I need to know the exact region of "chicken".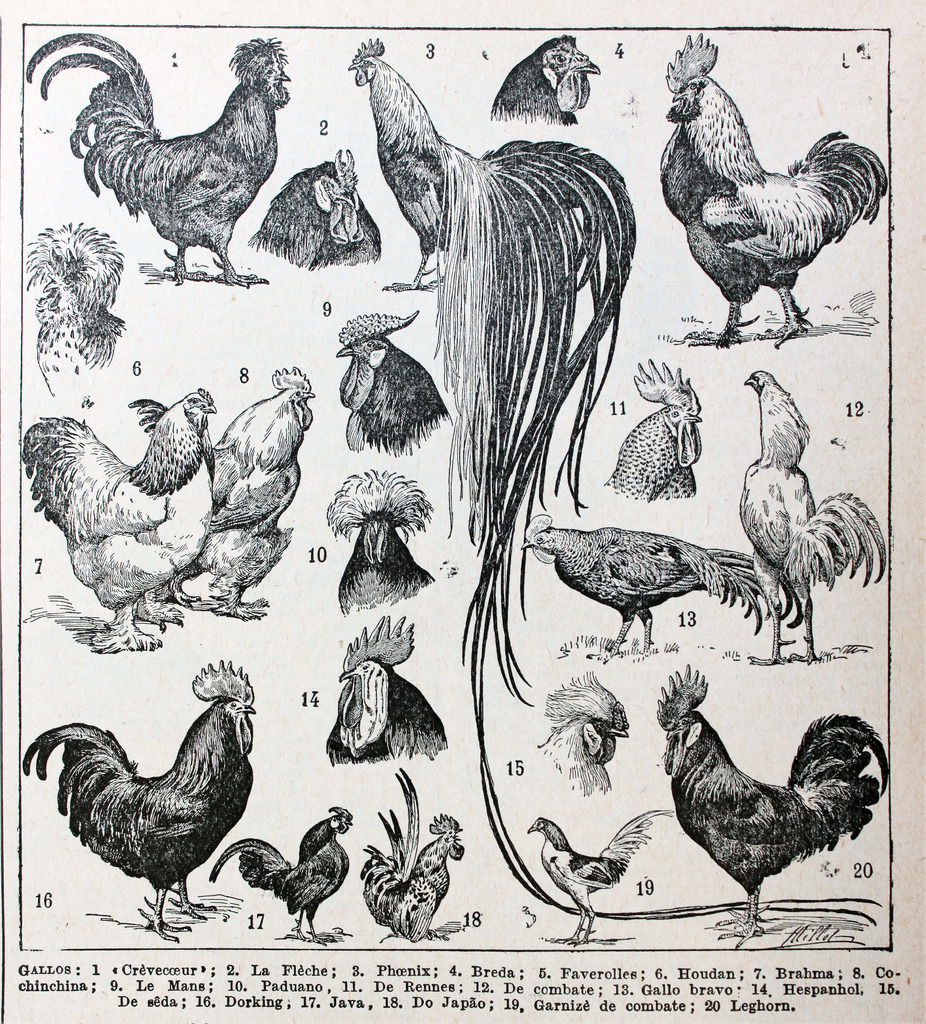
Region: Rect(605, 358, 701, 505).
